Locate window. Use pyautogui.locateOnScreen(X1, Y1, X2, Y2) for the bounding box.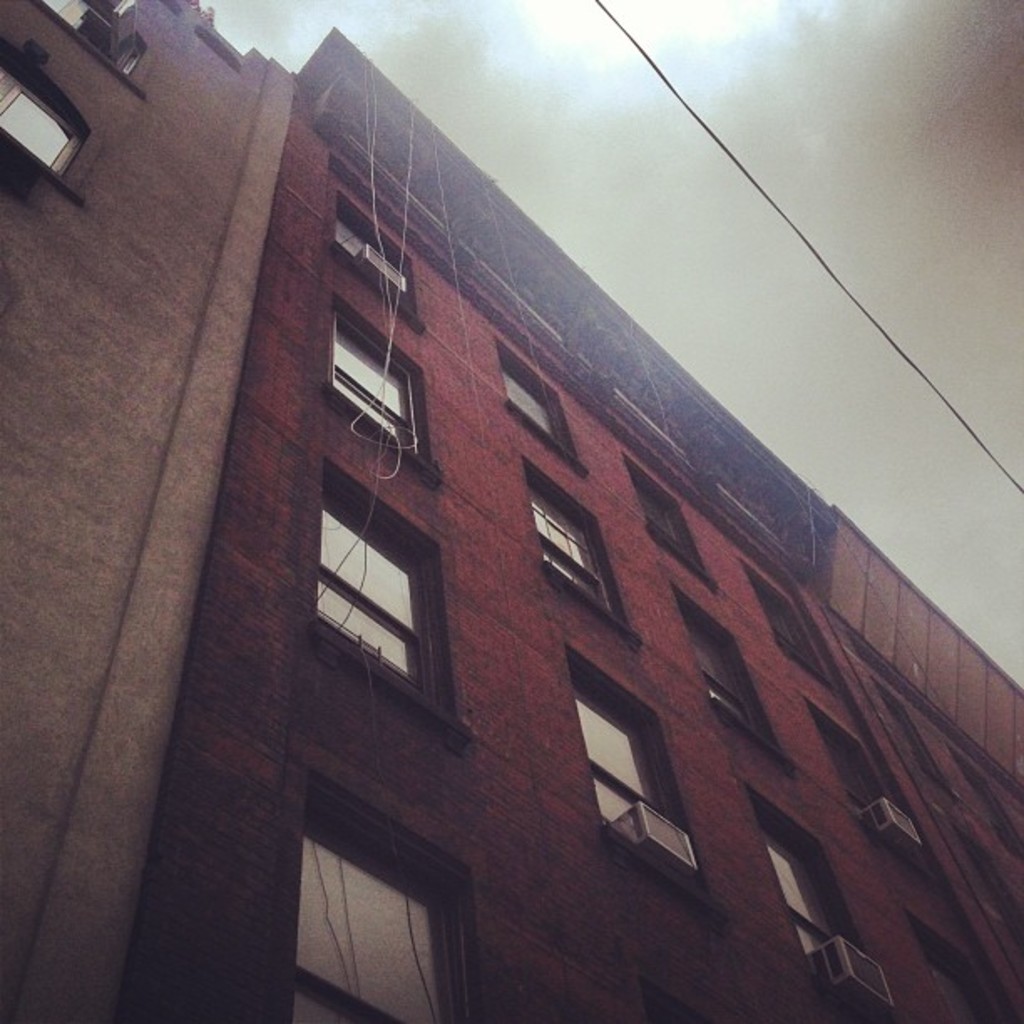
pyautogui.locateOnScreen(249, 733, 487, 1022).
